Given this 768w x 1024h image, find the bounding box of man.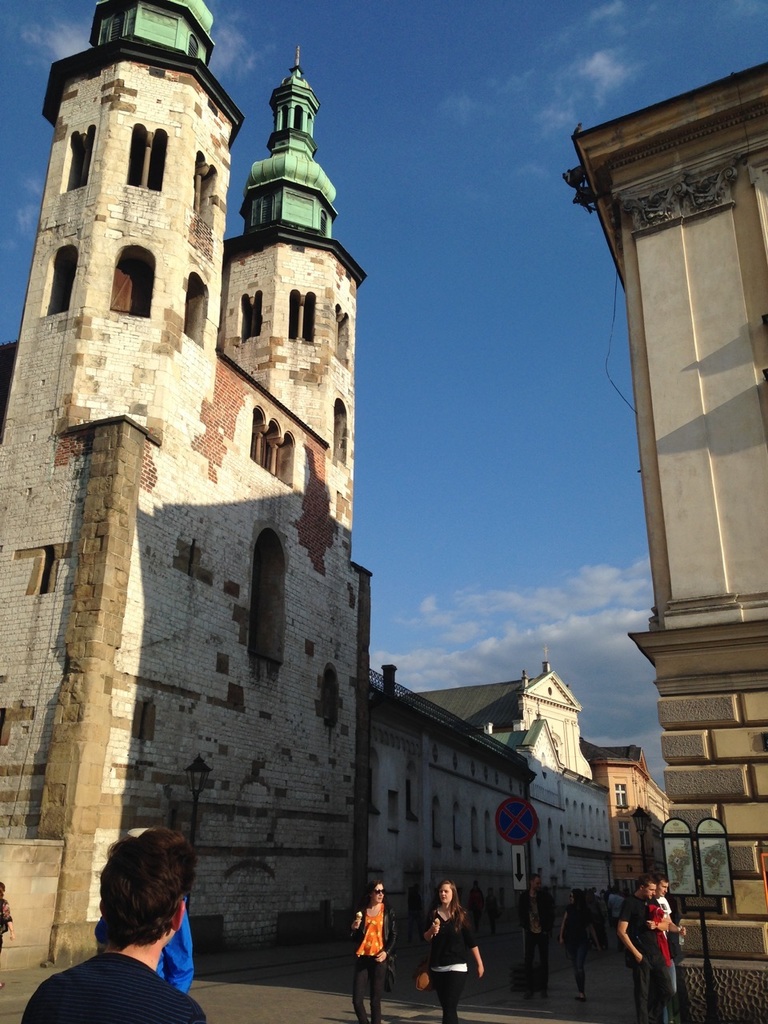
left=519, top=872, right=558, bottom=1001.
